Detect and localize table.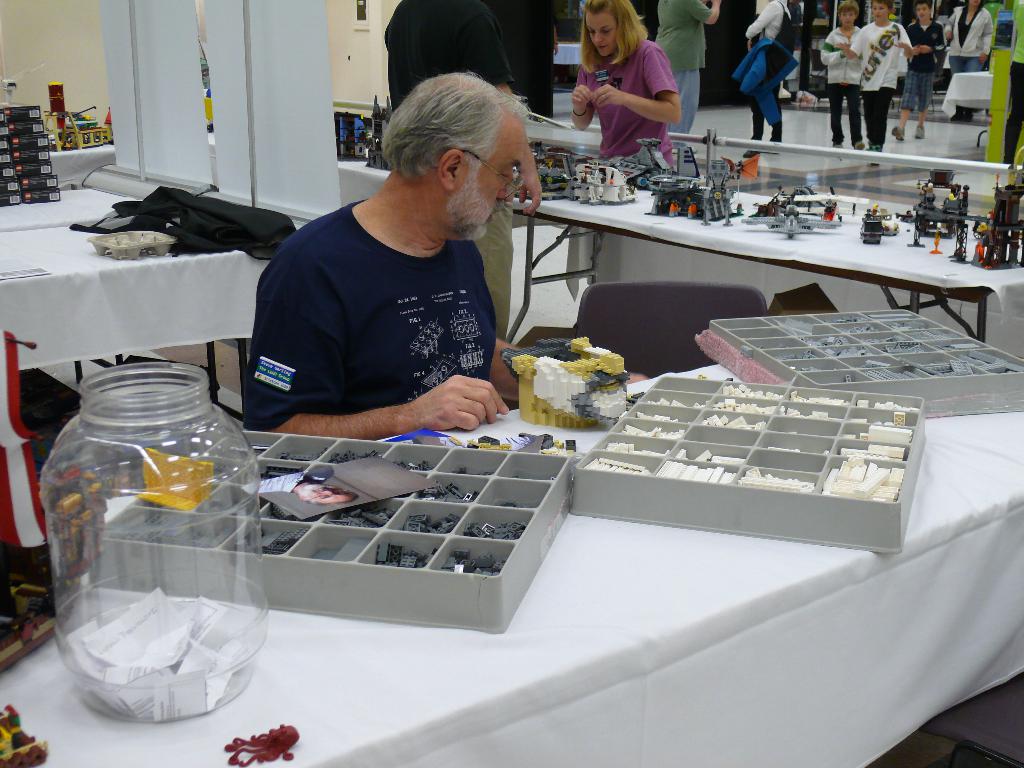
Localized at (940, 66, 1001, 115).
